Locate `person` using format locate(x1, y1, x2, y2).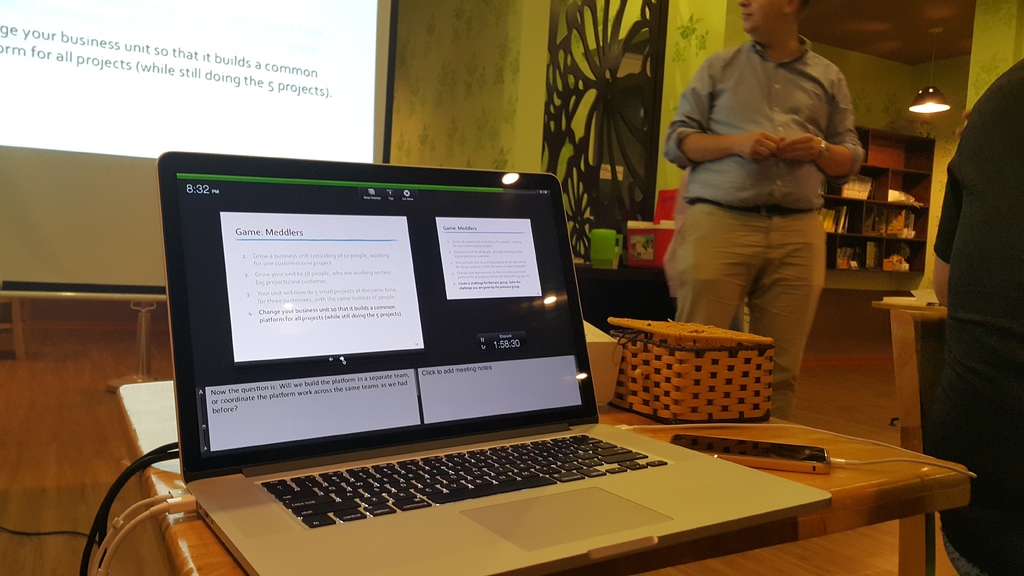
locate(911, 51, 1023, 575).
